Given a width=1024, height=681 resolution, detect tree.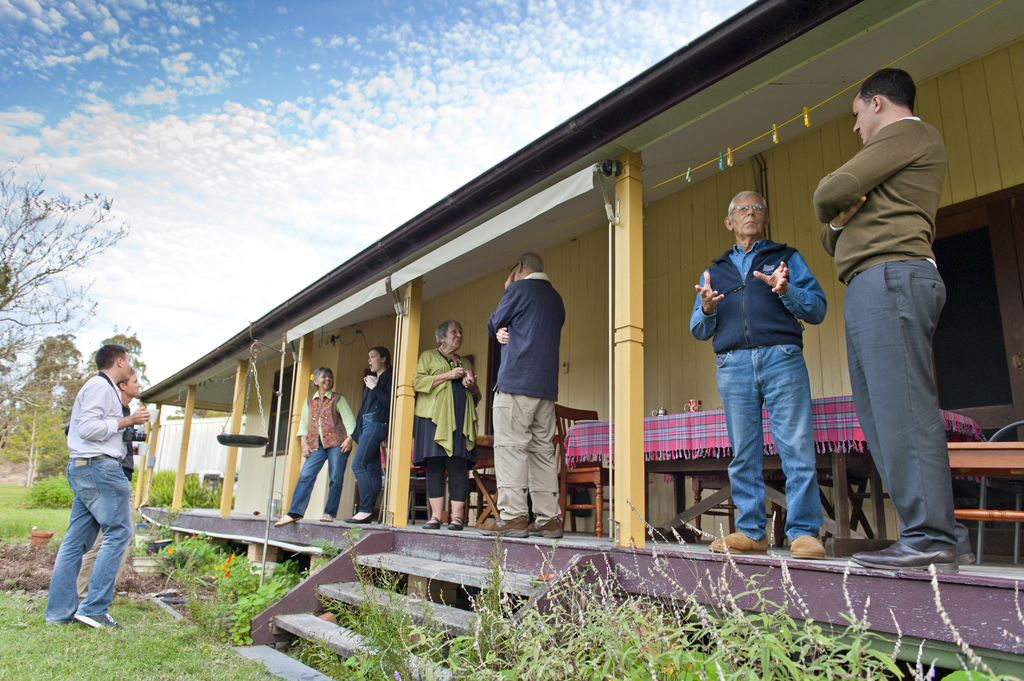
0,298,99,451.
